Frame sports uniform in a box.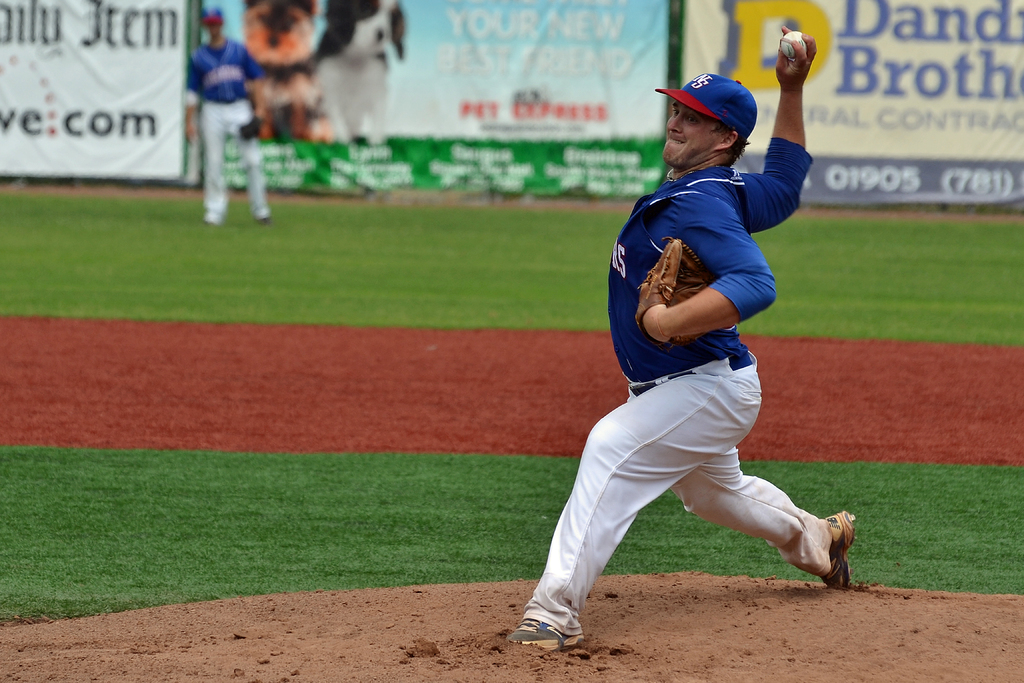
l=489, t=63, r=865, b=654.
